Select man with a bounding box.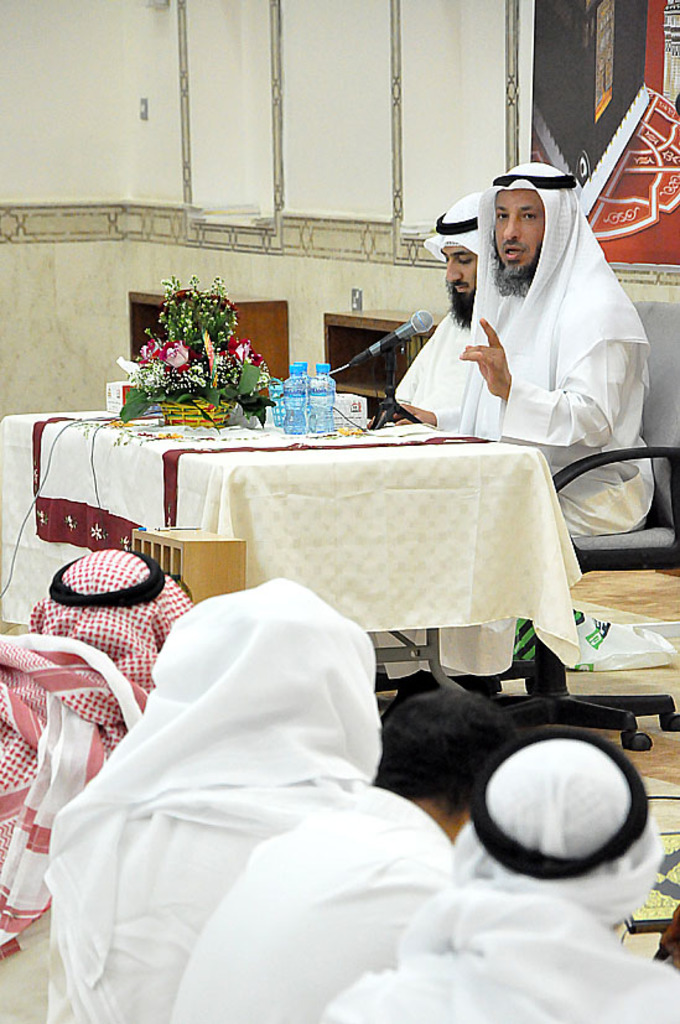
<box>442,165,647,531</box>.
